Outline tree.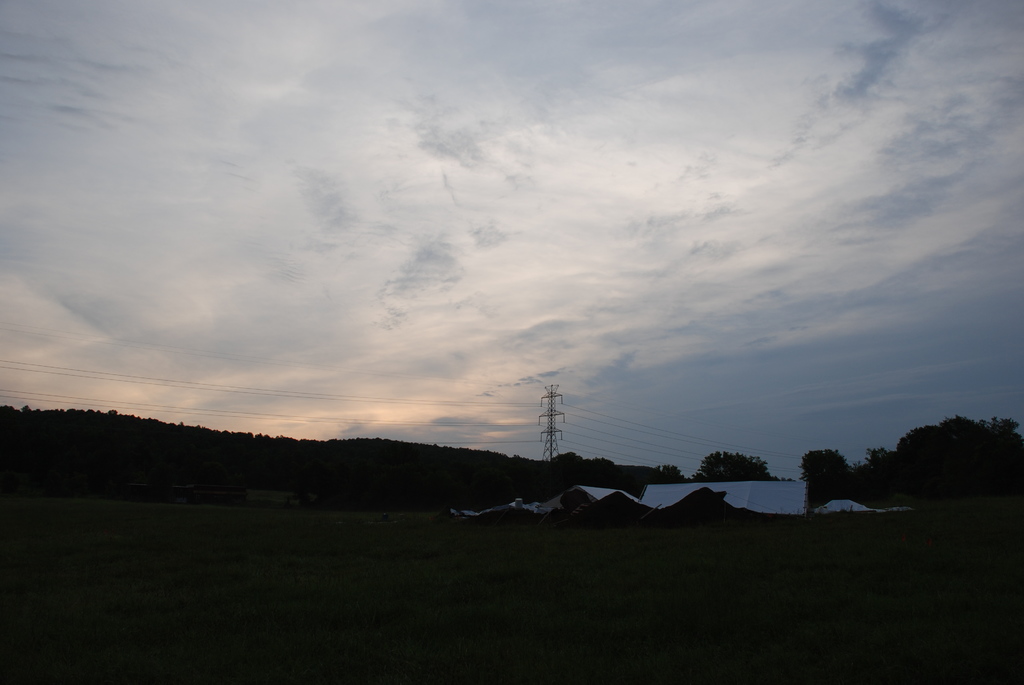
Outline: bbox(792, 448, 849, 502).
